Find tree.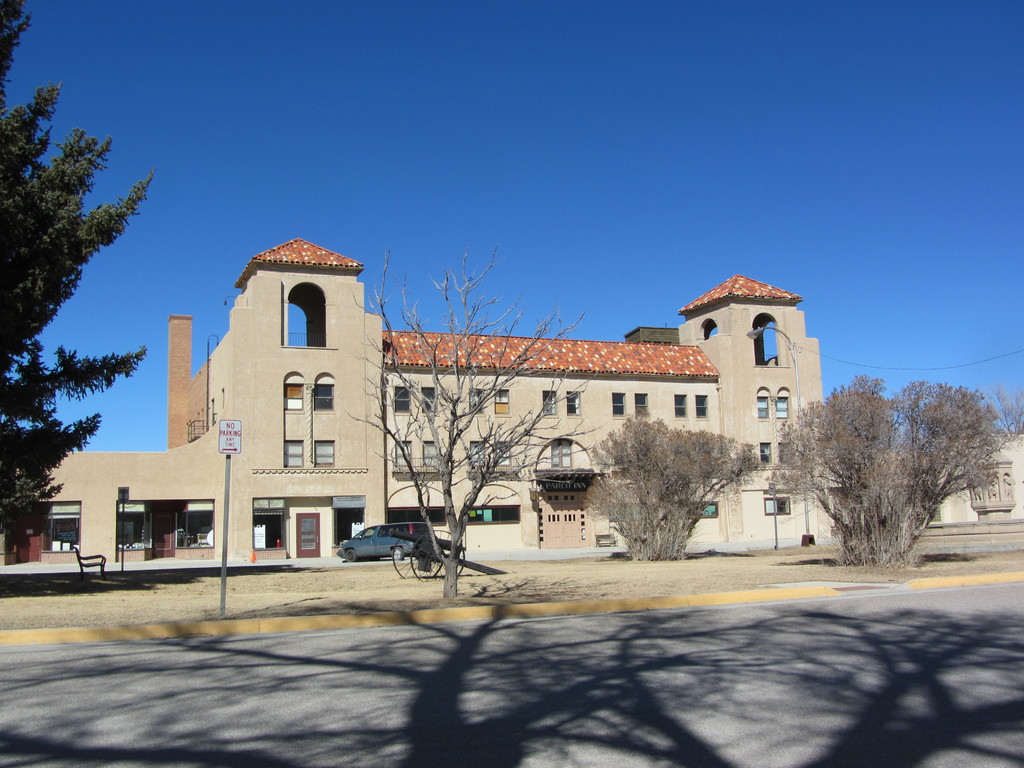
box=[340, 241, 612, 598].
